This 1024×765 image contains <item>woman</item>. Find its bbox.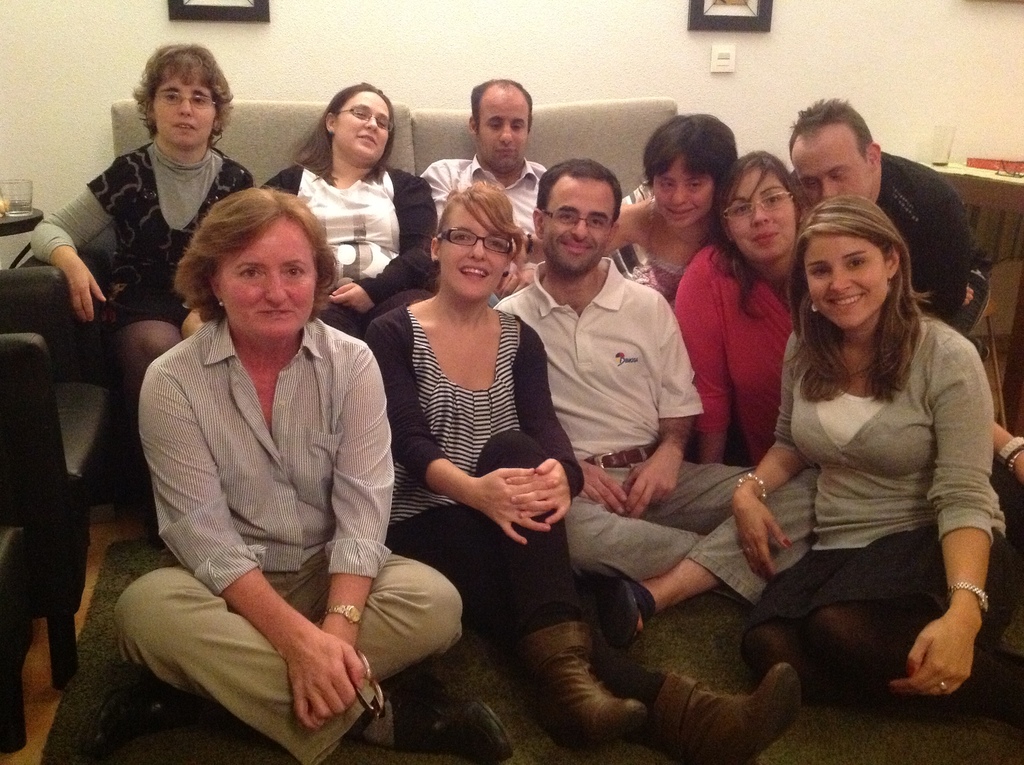
box(359, 180, 799, 745).
